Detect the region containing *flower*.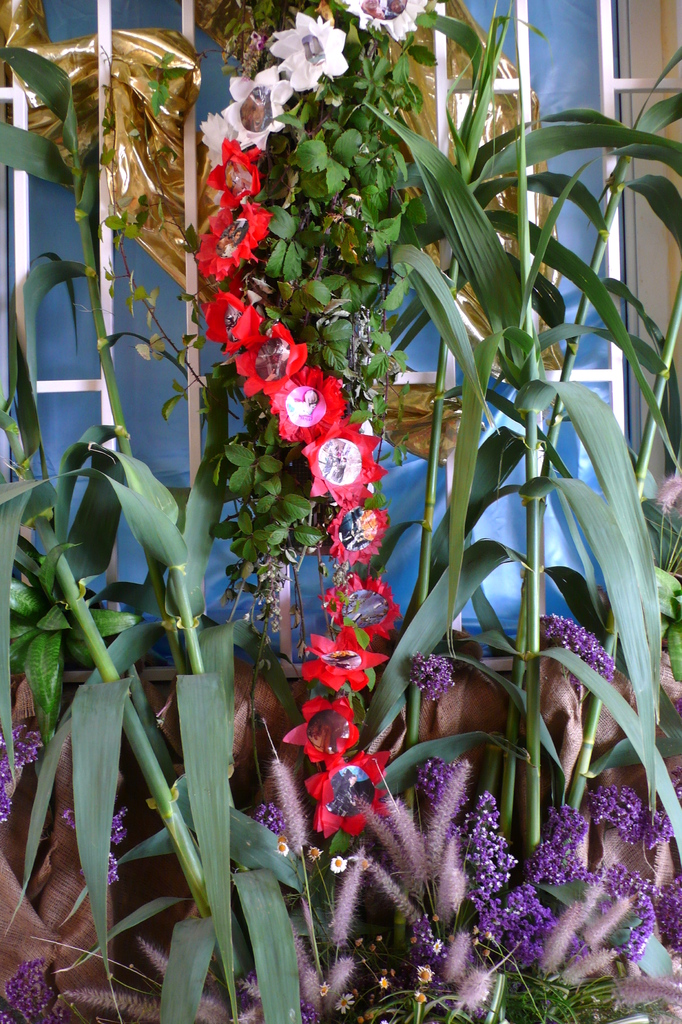
(275,837,294,856).
